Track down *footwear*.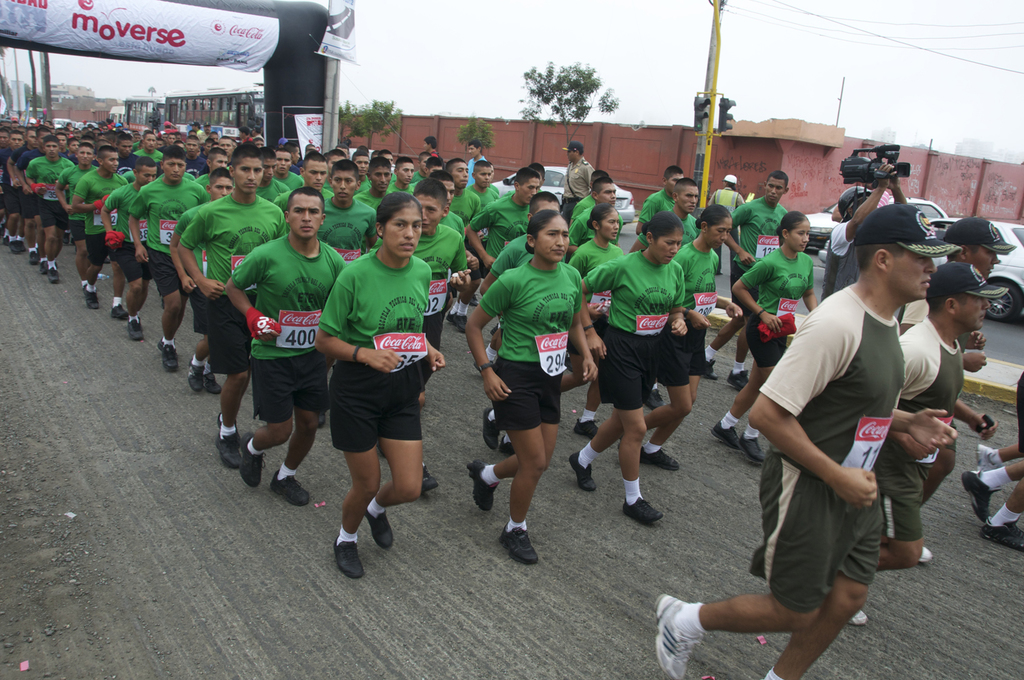
Tracked to (163, 341, 177, 372).
